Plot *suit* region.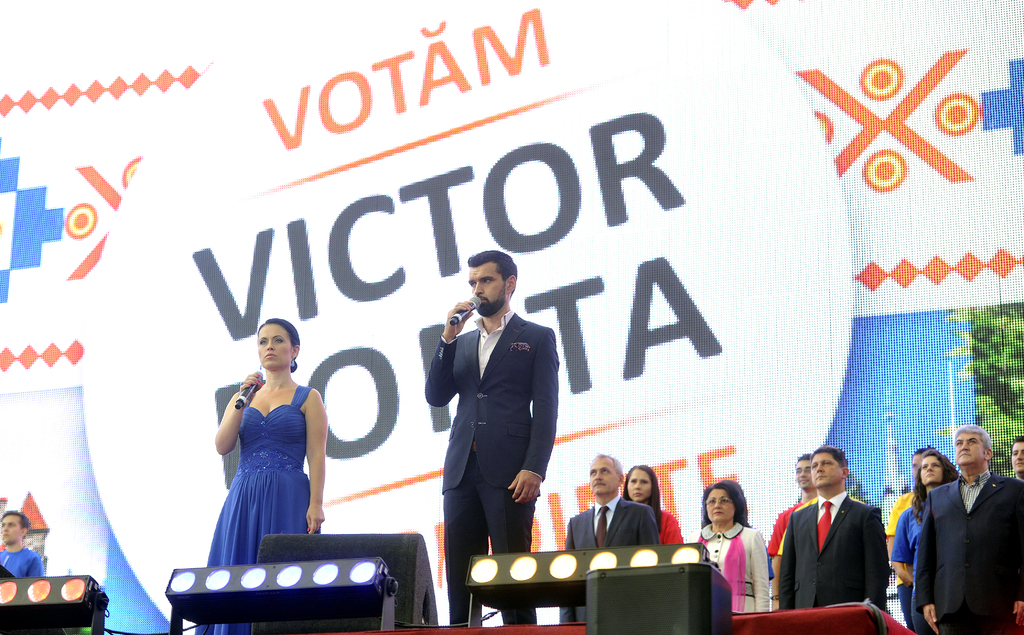
Plotted at {"x1": 553, "y1": 495, "x2": 662, "y2": 622}.
